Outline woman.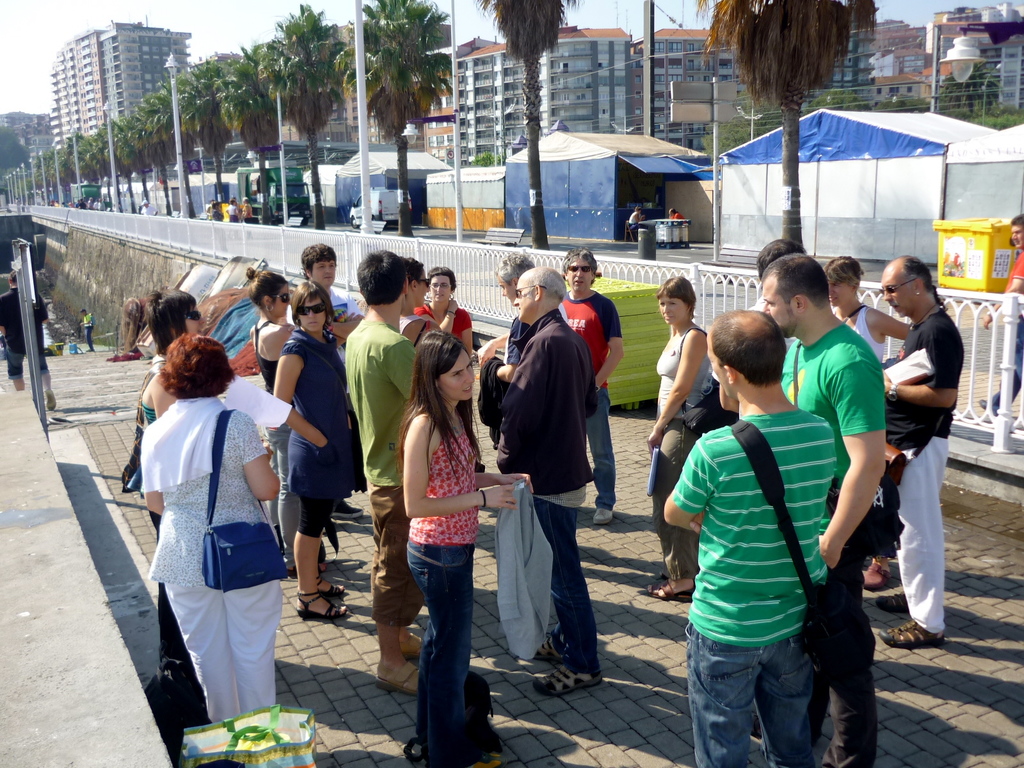
Outline: left=274, top=281, right=364, bottom=621.
